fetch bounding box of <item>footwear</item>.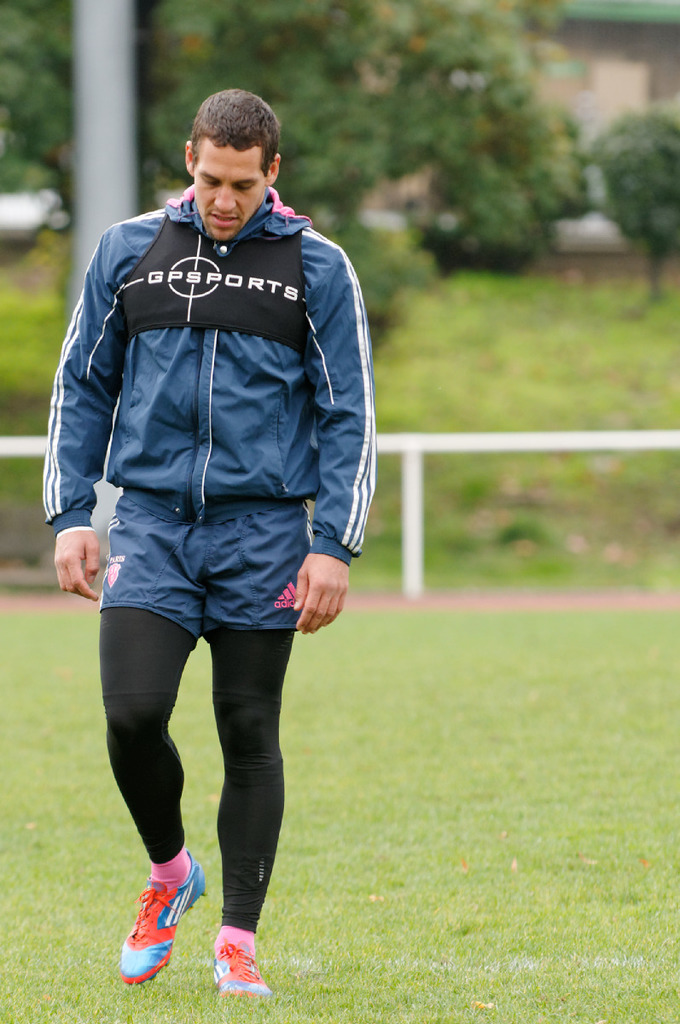
Bbox: bbox=[211, 940, 270, 1002].
